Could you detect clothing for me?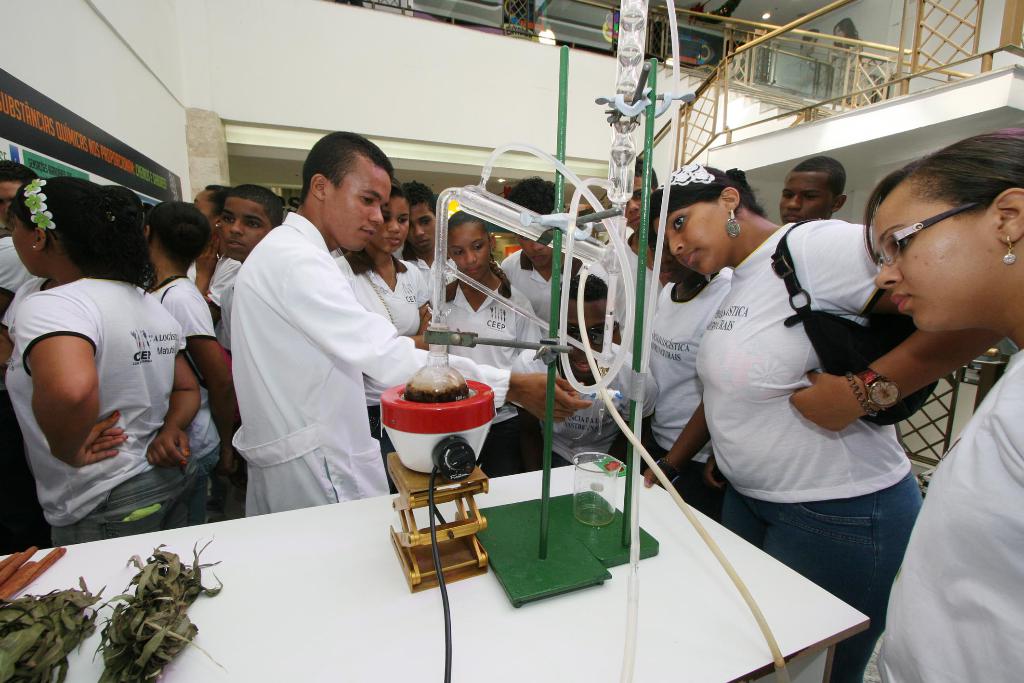
Detection result: region(506, 346, 630, 459).
